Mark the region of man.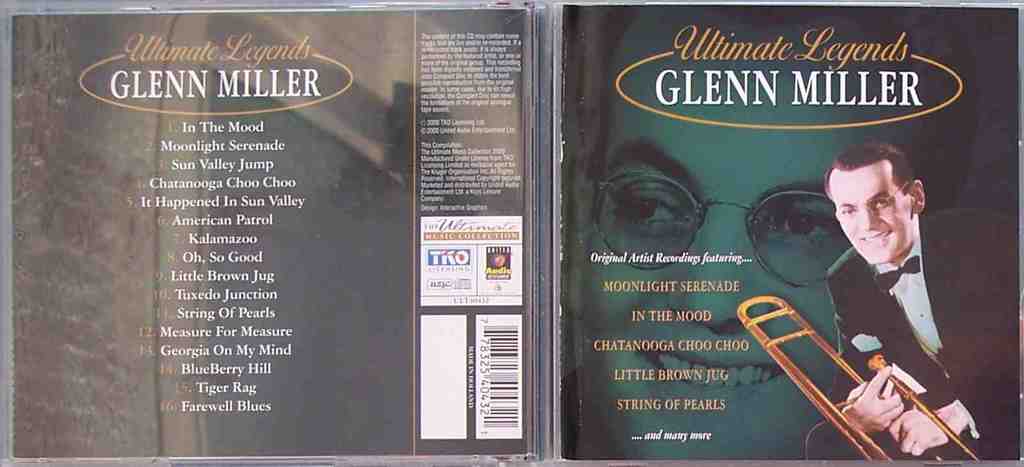
Region: {"x1": 801, "y1": 143, "x2": 1022, "y2": 457}.
